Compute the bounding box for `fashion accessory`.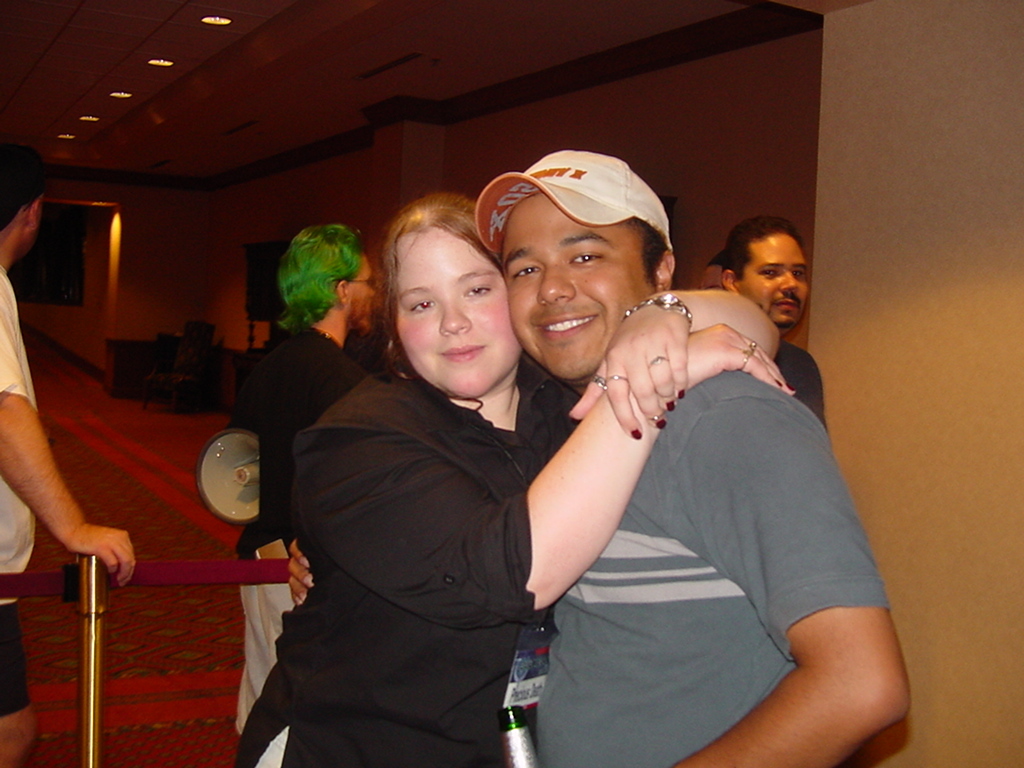
bbox(787, 381, 797, 392).
